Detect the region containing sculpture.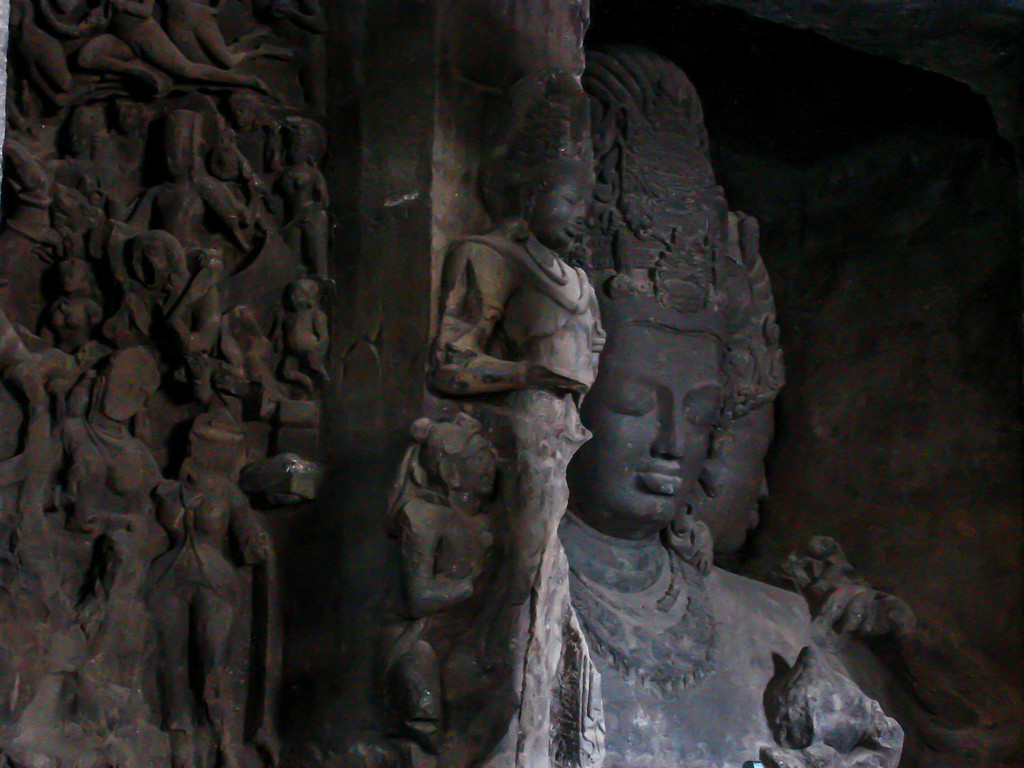
box(505, 104, 831, 748).
